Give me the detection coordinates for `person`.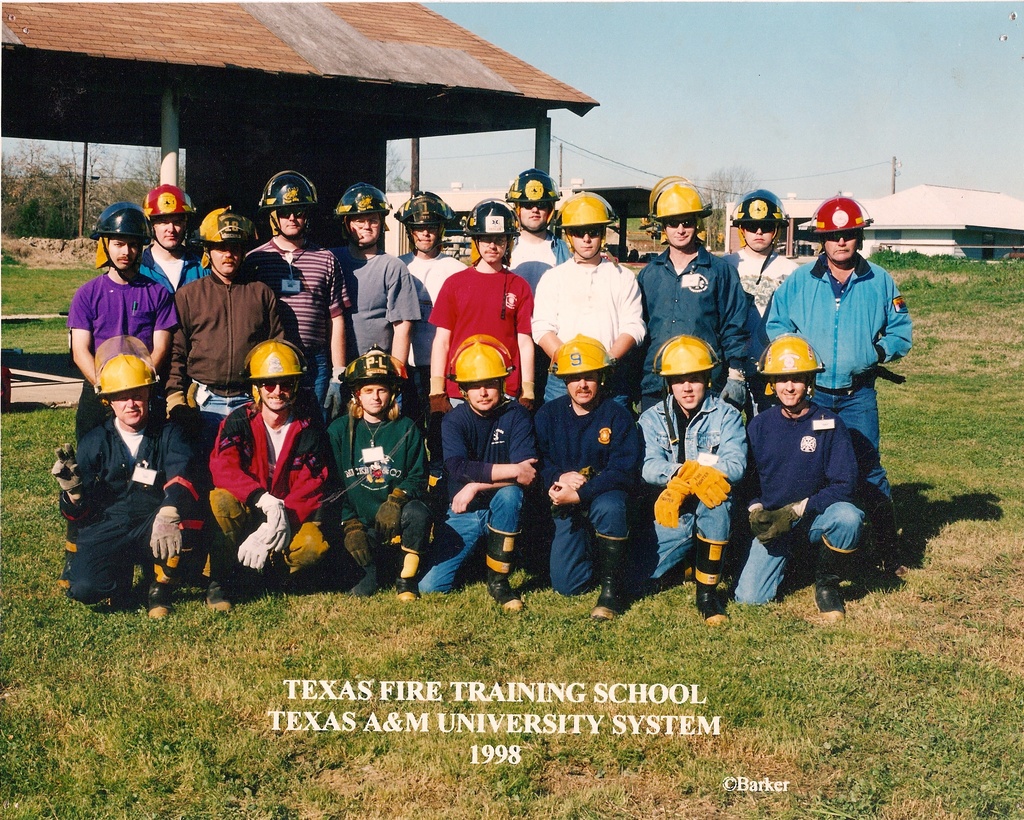
[61, 205, 184, 449].
